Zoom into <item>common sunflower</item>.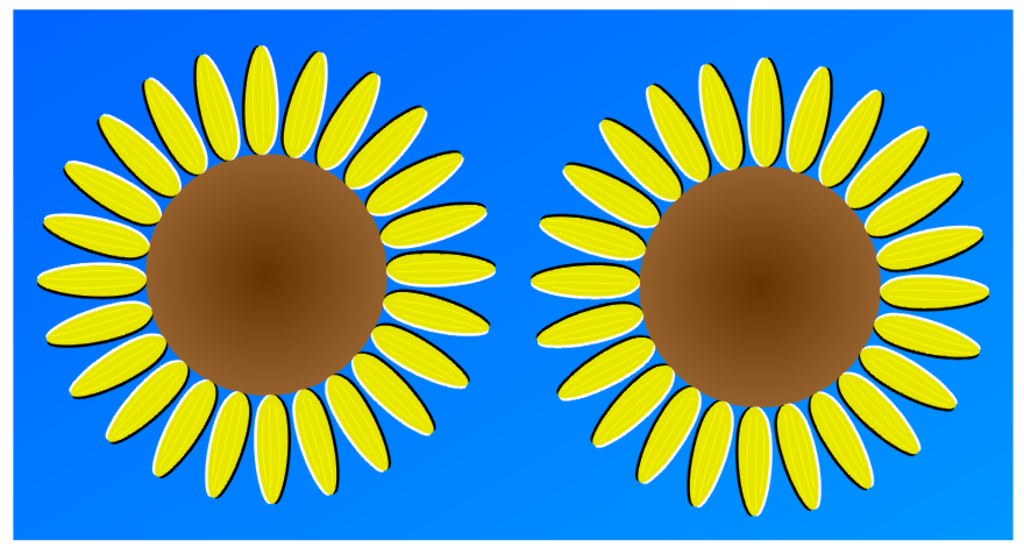
Zoom target: <region>87, 63, 723, 507</region>.
